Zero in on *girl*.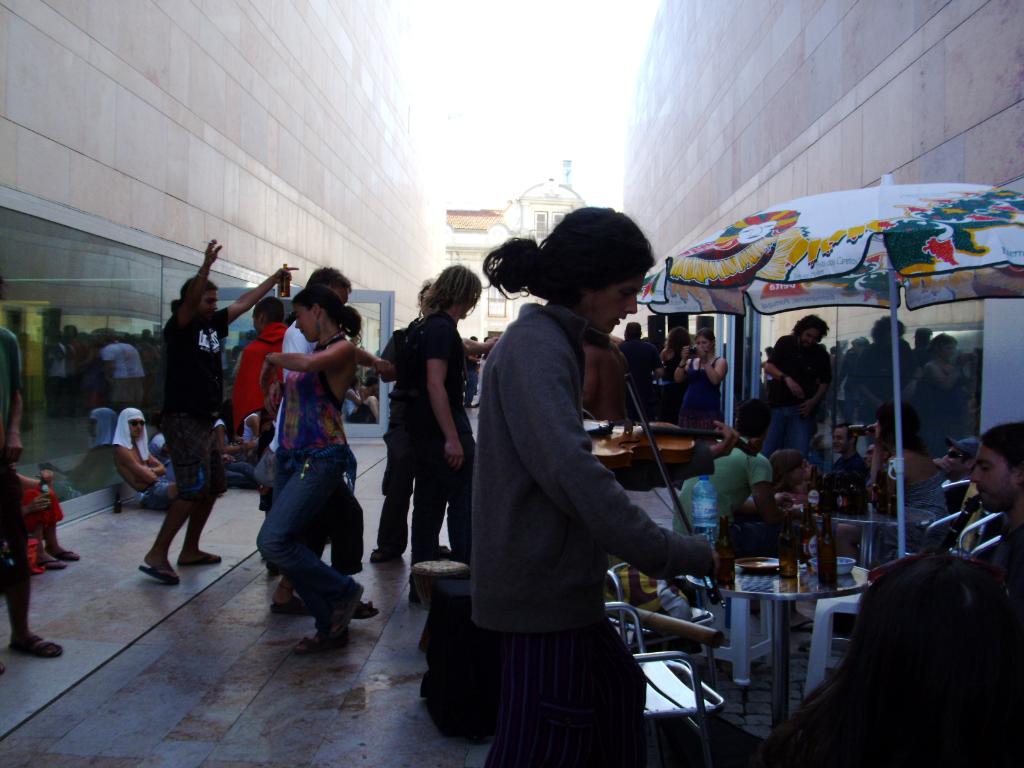
Zeroed in: [676, 330, 726, 420].
